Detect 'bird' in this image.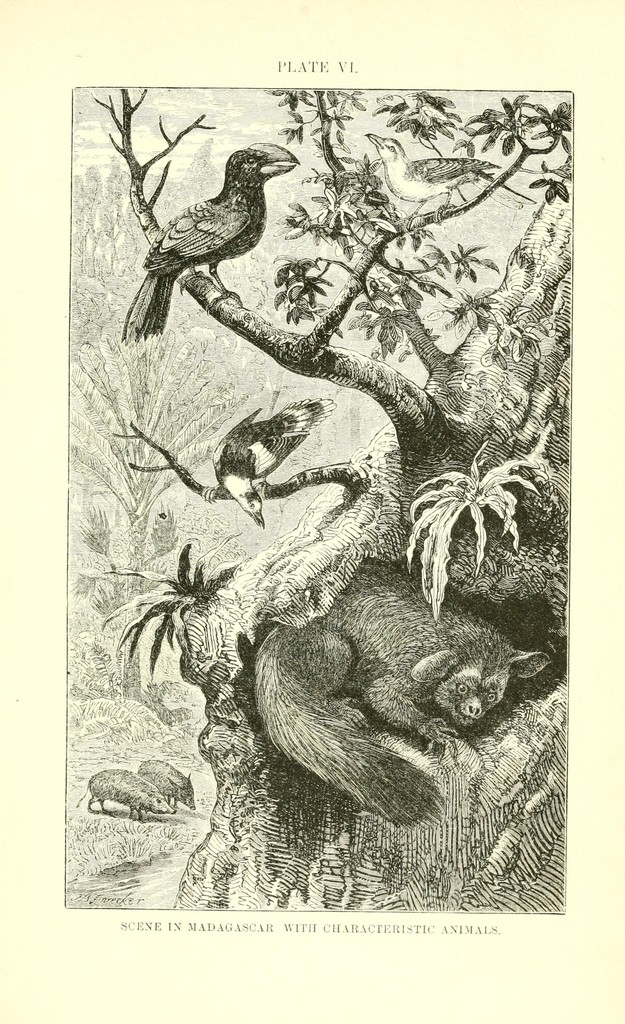
Detection: [x1=113, y1=136, x2=293, y2=317].
